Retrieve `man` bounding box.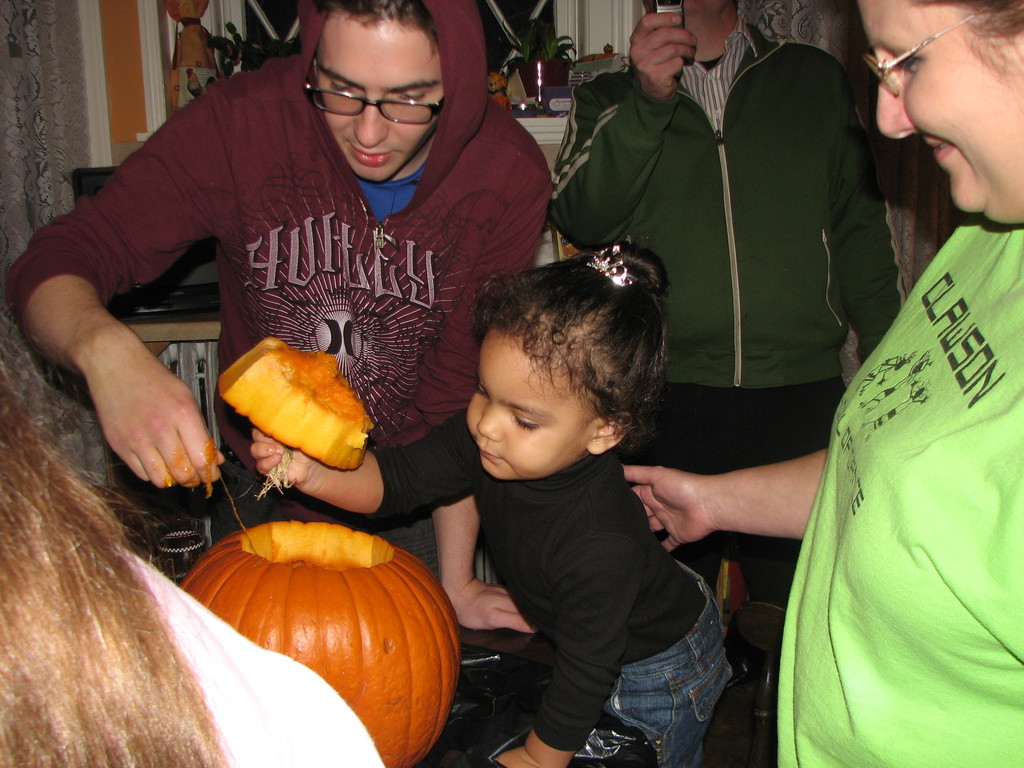
Bounding box: Rect(12, 0, 559, 659).
